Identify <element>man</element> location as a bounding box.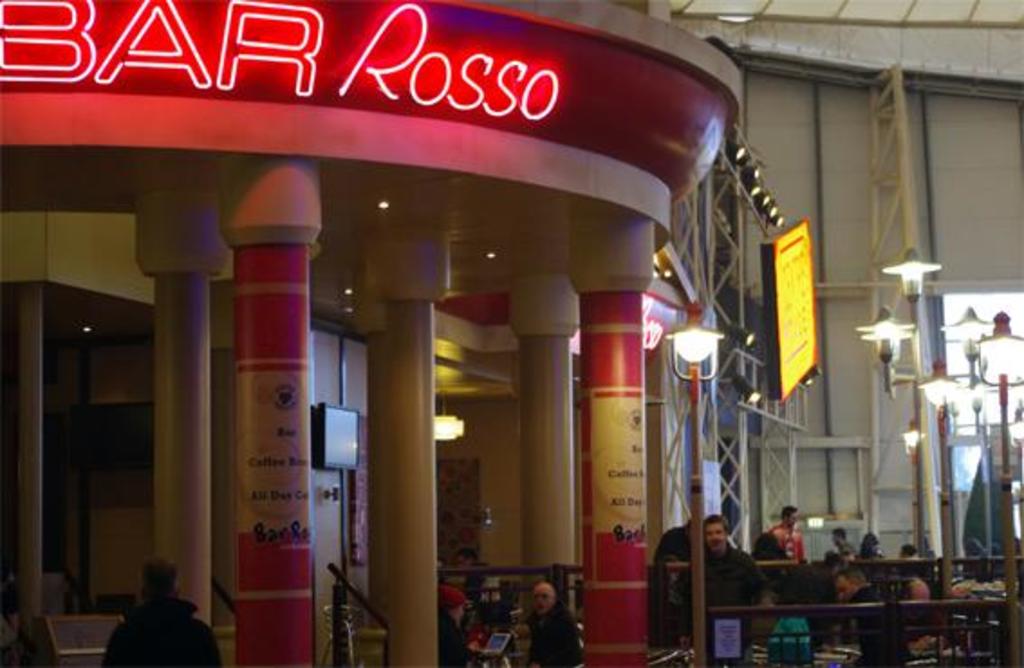
{"left": 833, "top": 565, "right": 930, "bottom": 654}.
